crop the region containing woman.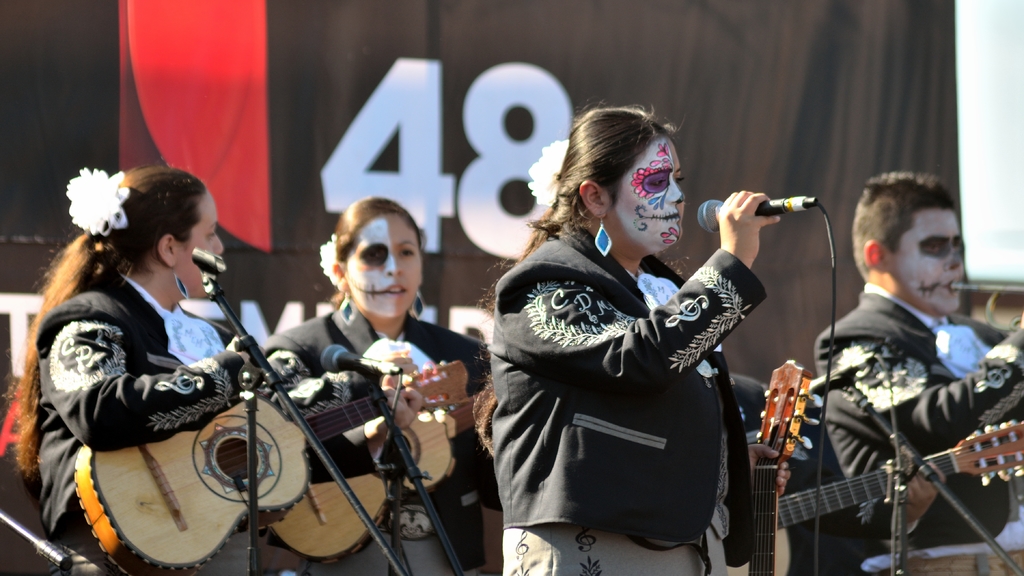
Crop region: 8, 158, 271, 575.
